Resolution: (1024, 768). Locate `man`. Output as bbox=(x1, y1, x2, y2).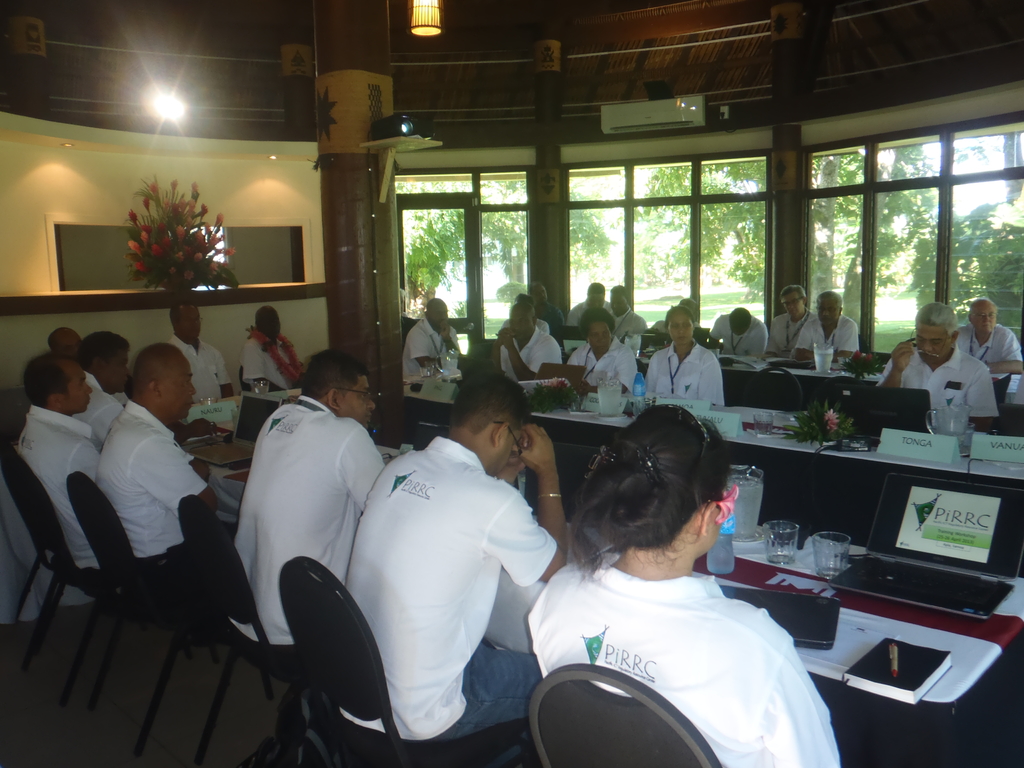
bbox=(875, 306, 999, 434).
